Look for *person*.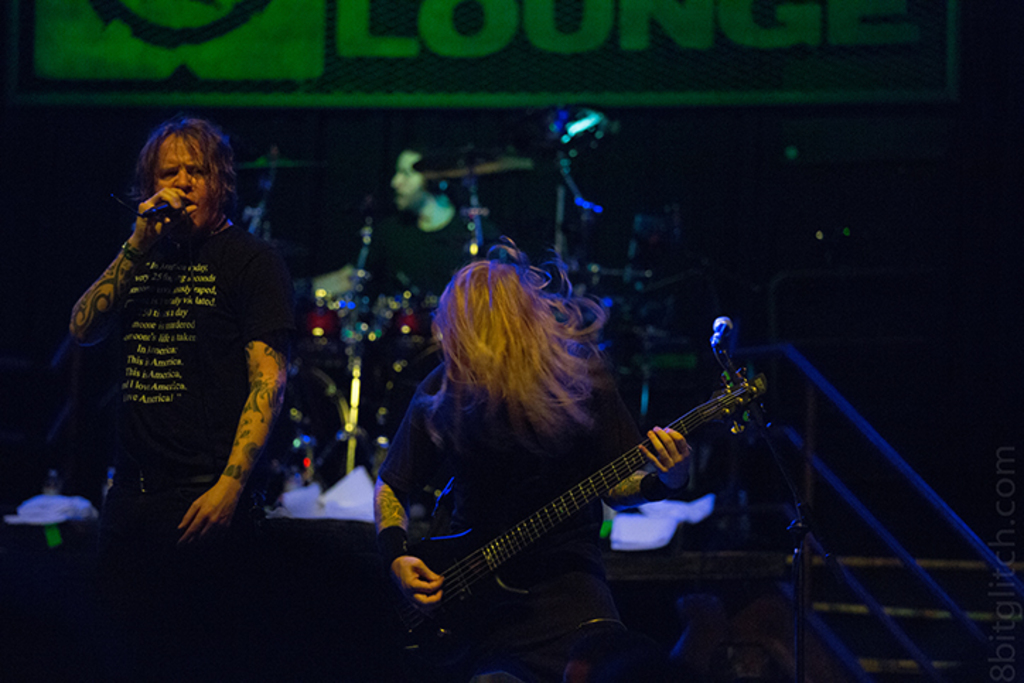
Found: l=68, t=120, r=291, b=682.
